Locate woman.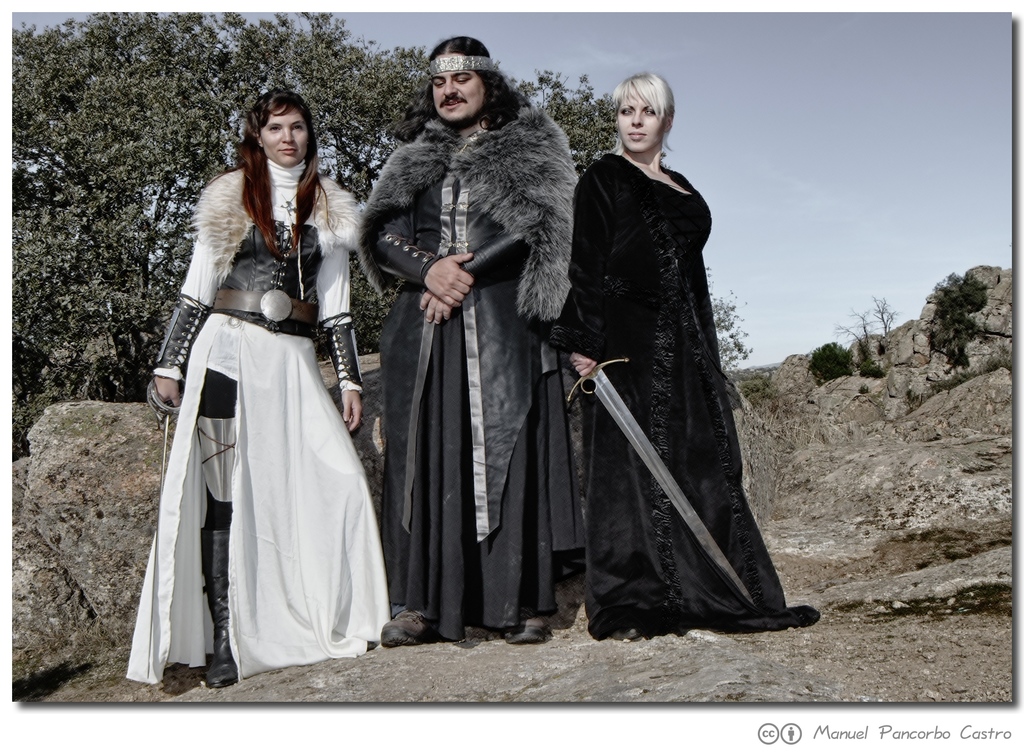
Bounding box: region(120, 93, 396, 675).
